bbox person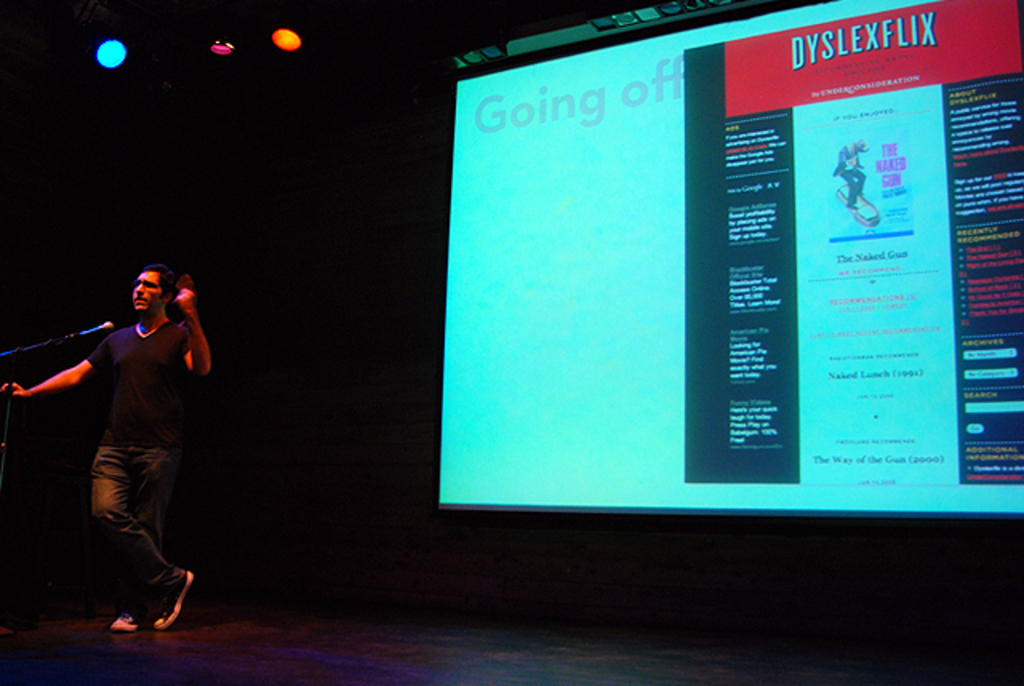
830 141 867 206
